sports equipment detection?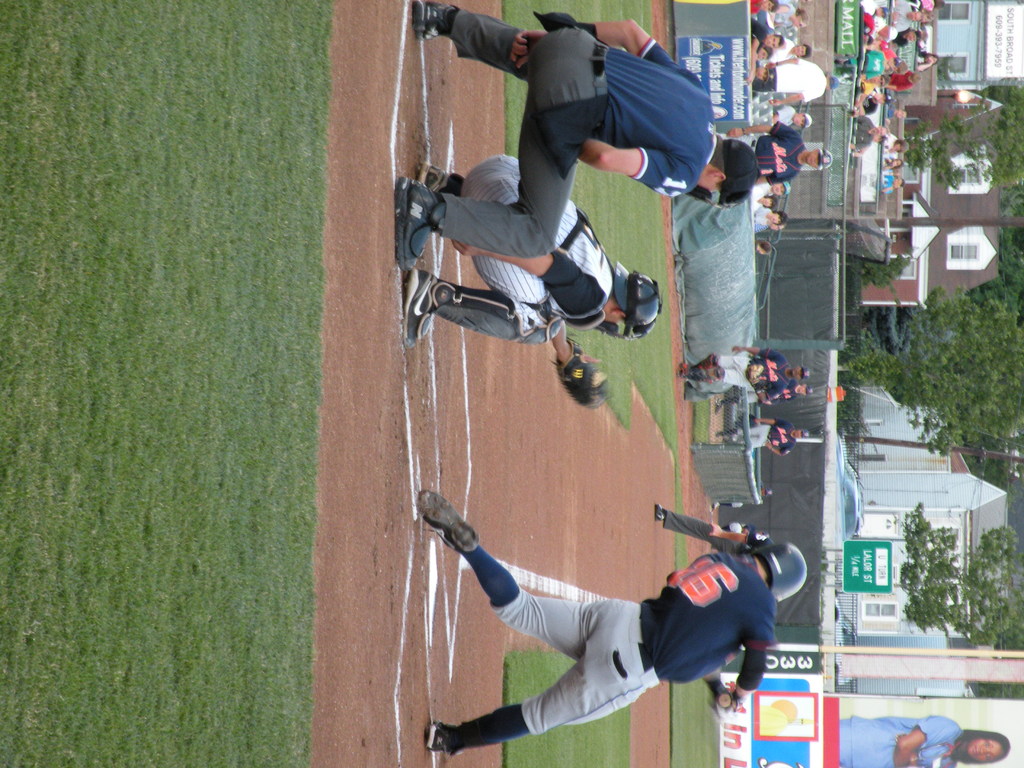
(402, 269, 443, 344)
